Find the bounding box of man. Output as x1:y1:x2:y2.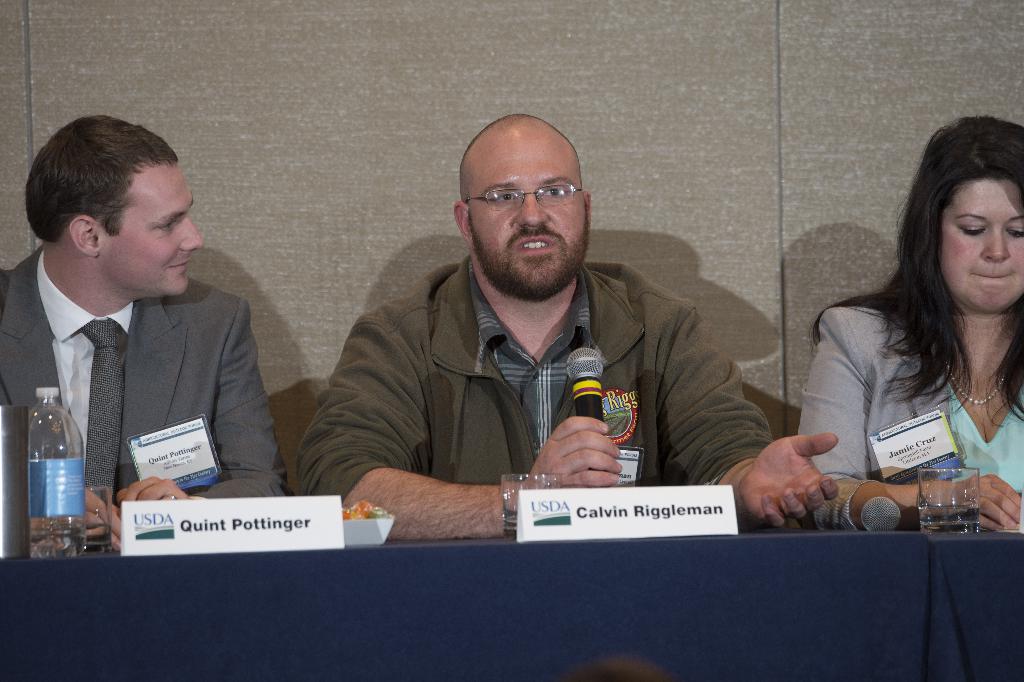
300:110:840:540.
